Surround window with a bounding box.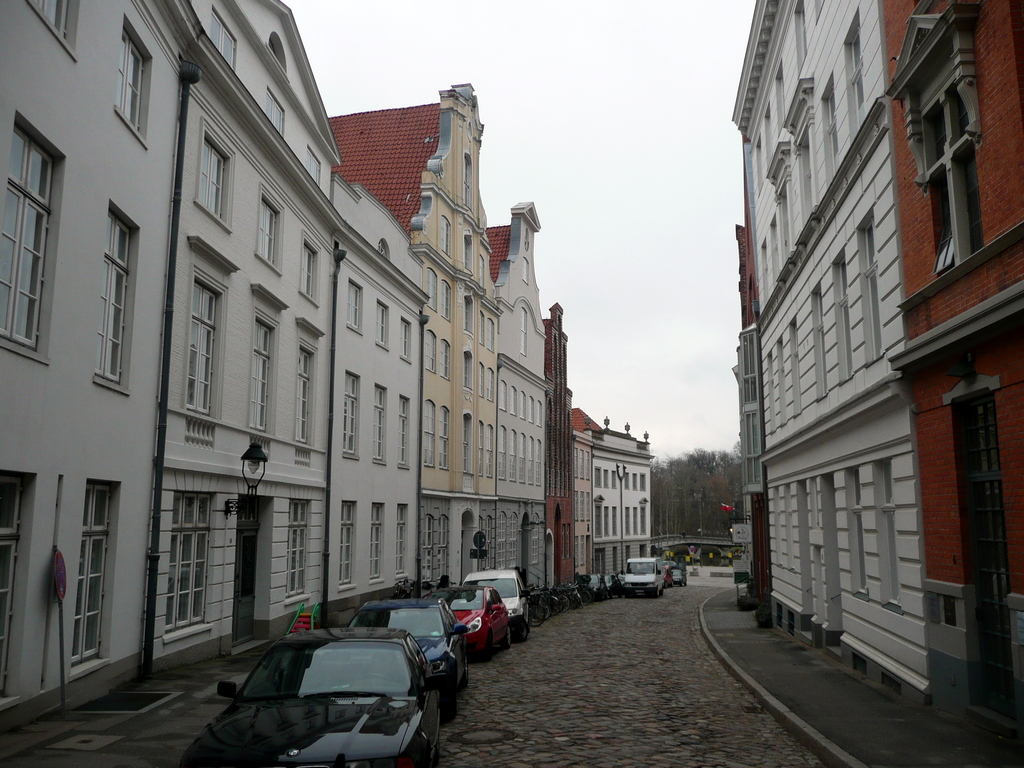
left=244, top=284, right=289, bottom=439.
